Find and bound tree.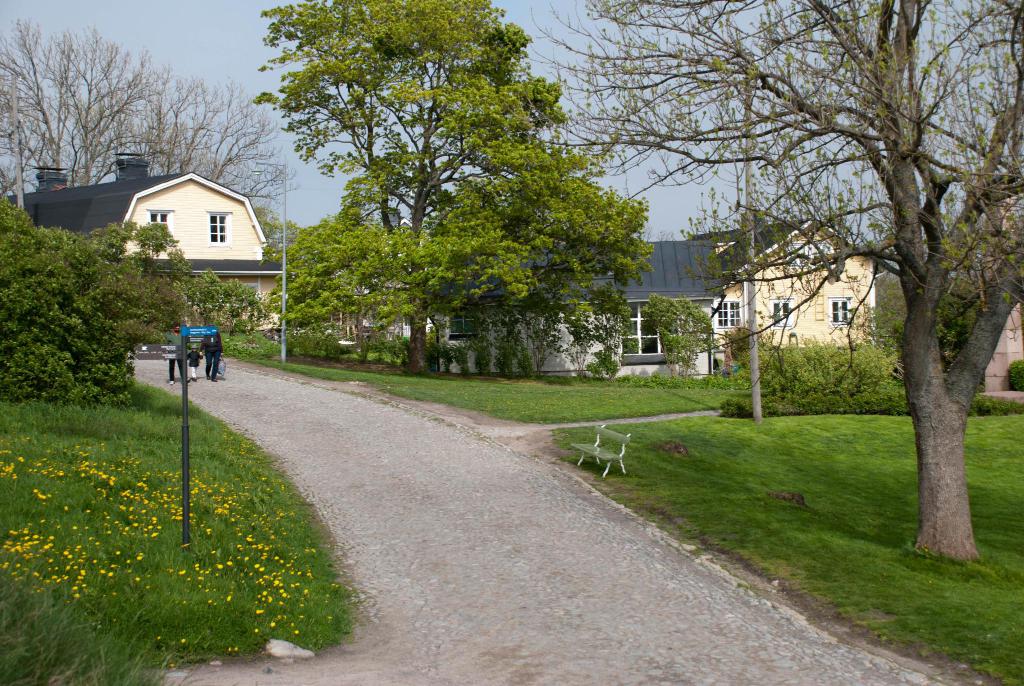
Bound: x1=519 y1=0 x2=1023 y2=562.
